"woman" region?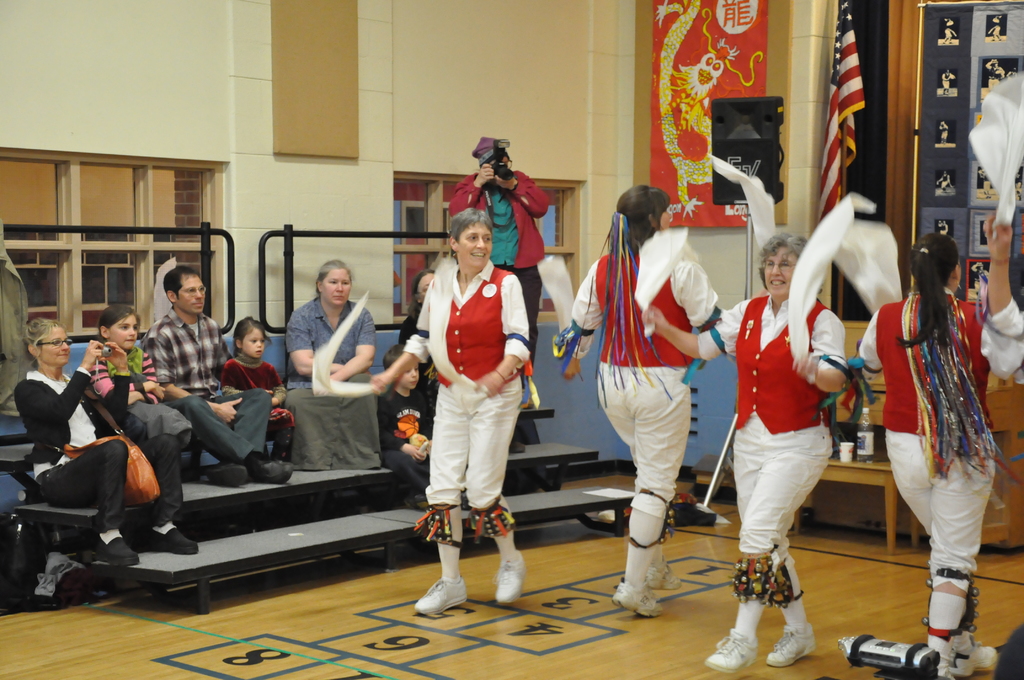
<box>279,259,390,472</box>
